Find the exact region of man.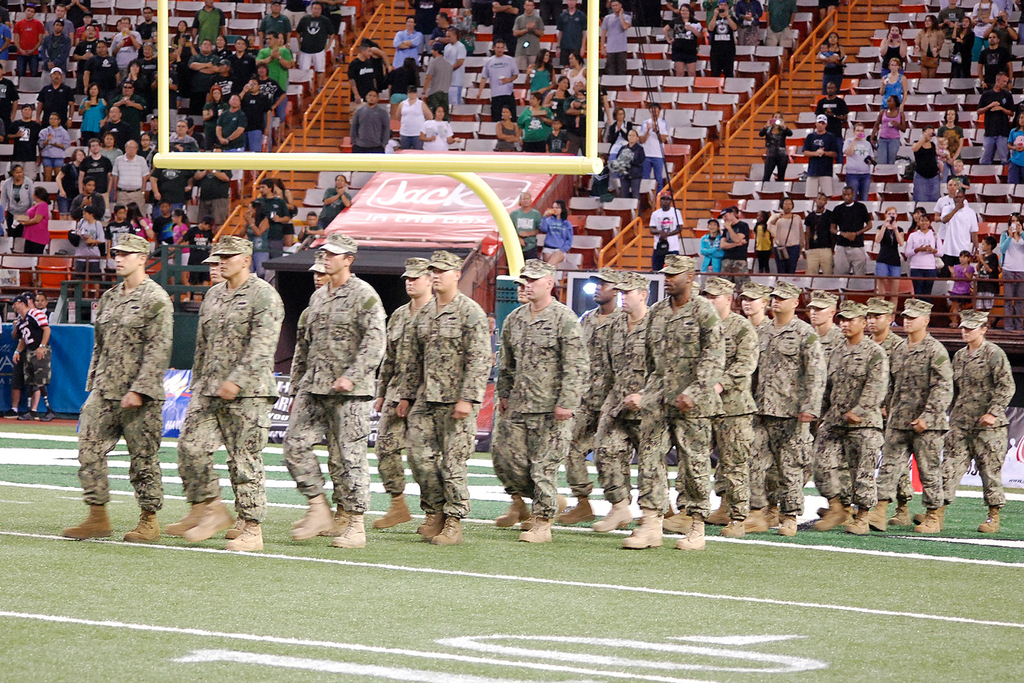
Exact region: [412, 0, 439, 53].
